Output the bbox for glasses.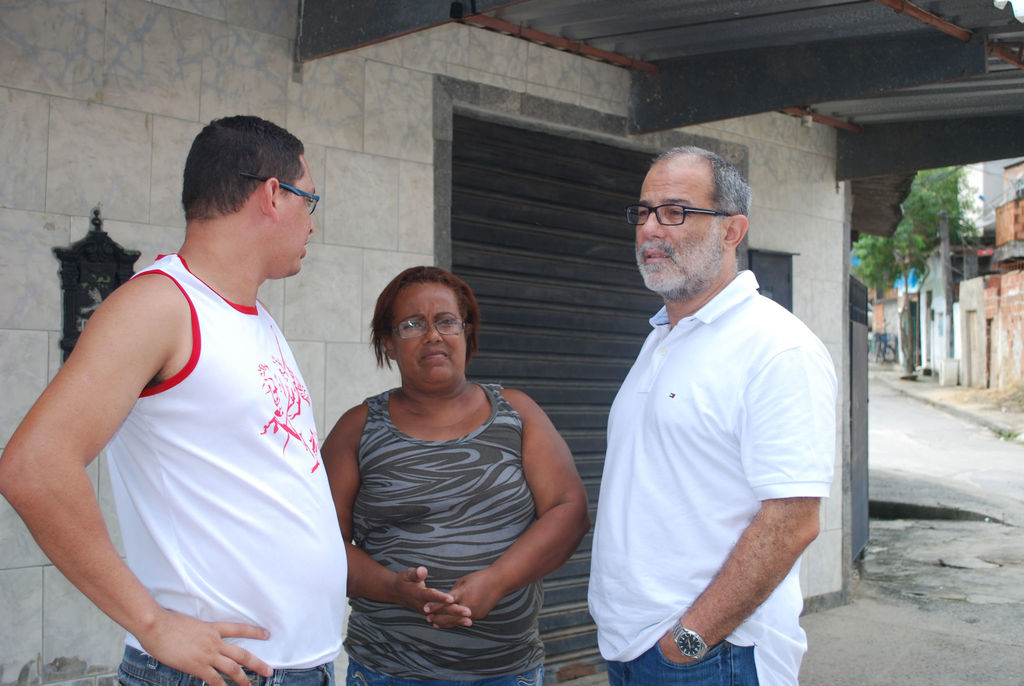
region(240, 174, 321, 215).
